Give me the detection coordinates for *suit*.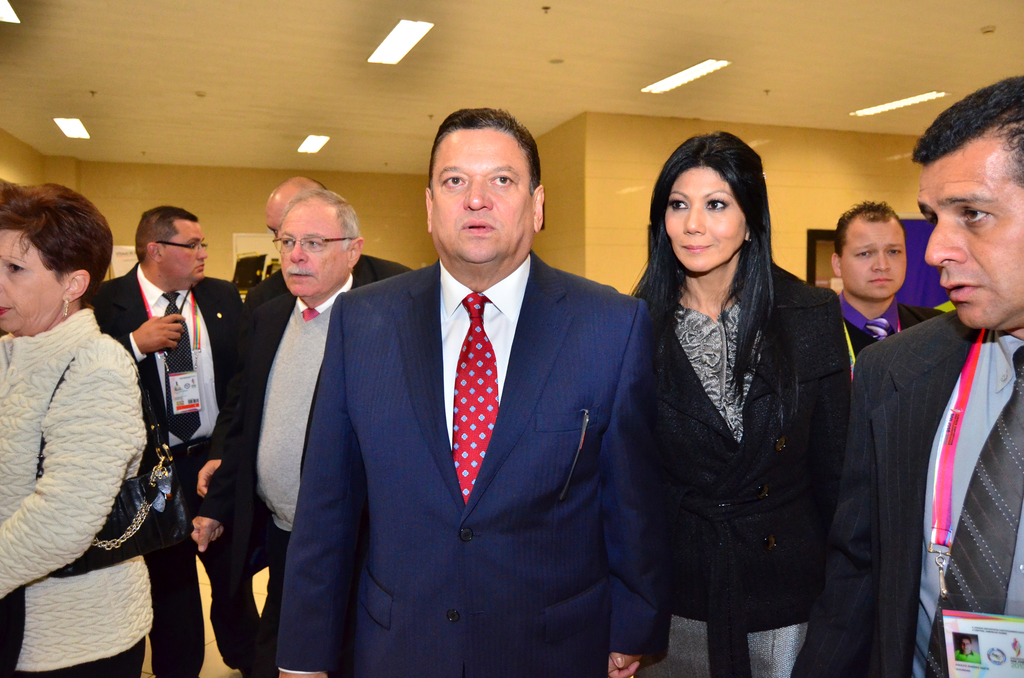
bbox(242, 257, 382, 677).
